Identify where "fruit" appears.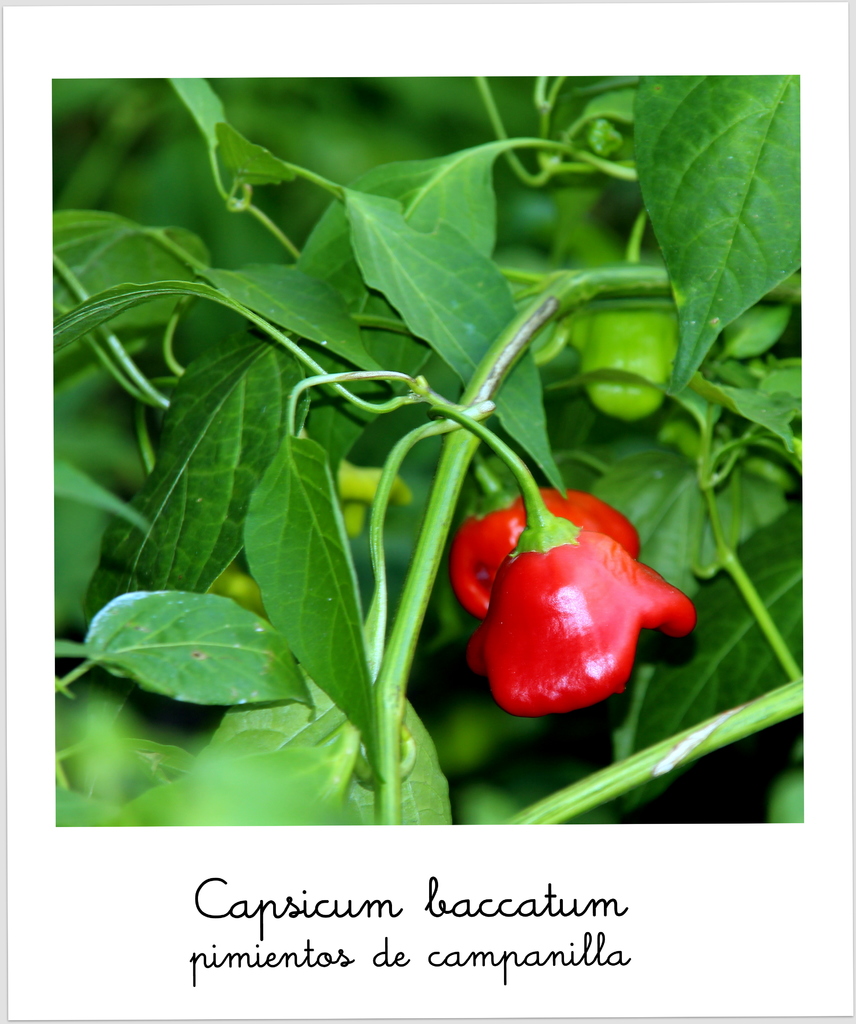
Appears at 560, 300, 681, 423.
